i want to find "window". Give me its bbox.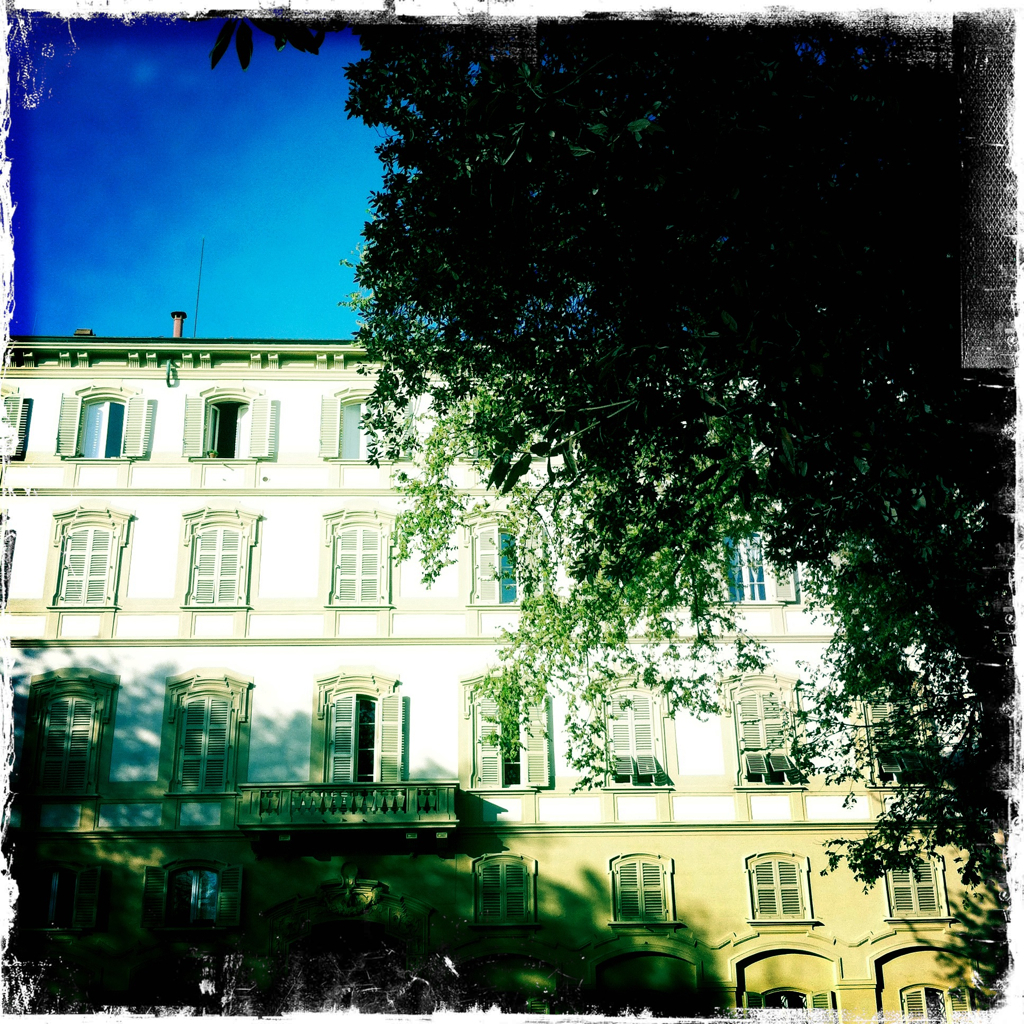
pyautogui.locateOnScreen(719, 525, 767, 607).
